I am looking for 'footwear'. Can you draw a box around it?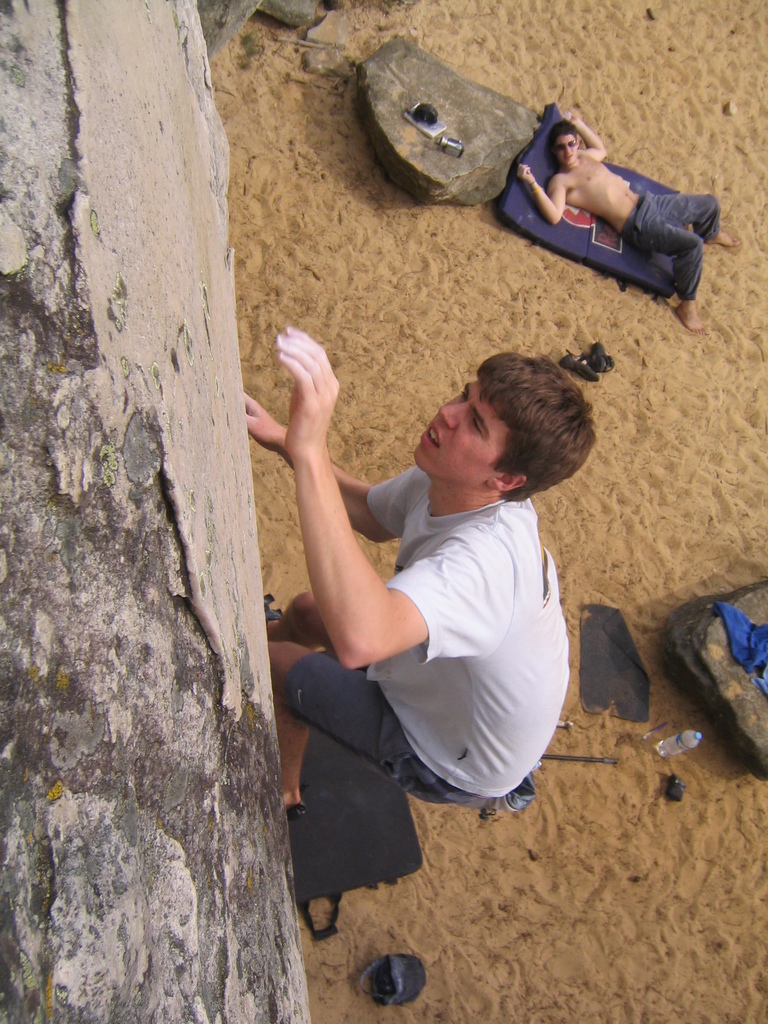
Sure, the bounding box is 266:586:289:630.
